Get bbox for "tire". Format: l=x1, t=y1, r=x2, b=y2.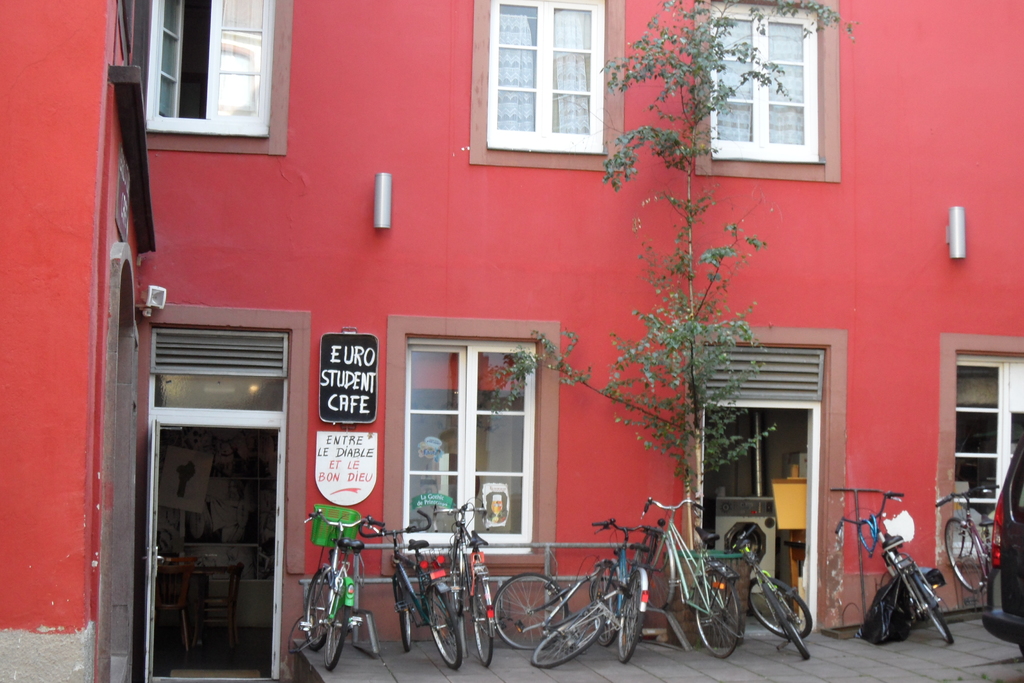
l=616, t=567, r=648, b=667.
